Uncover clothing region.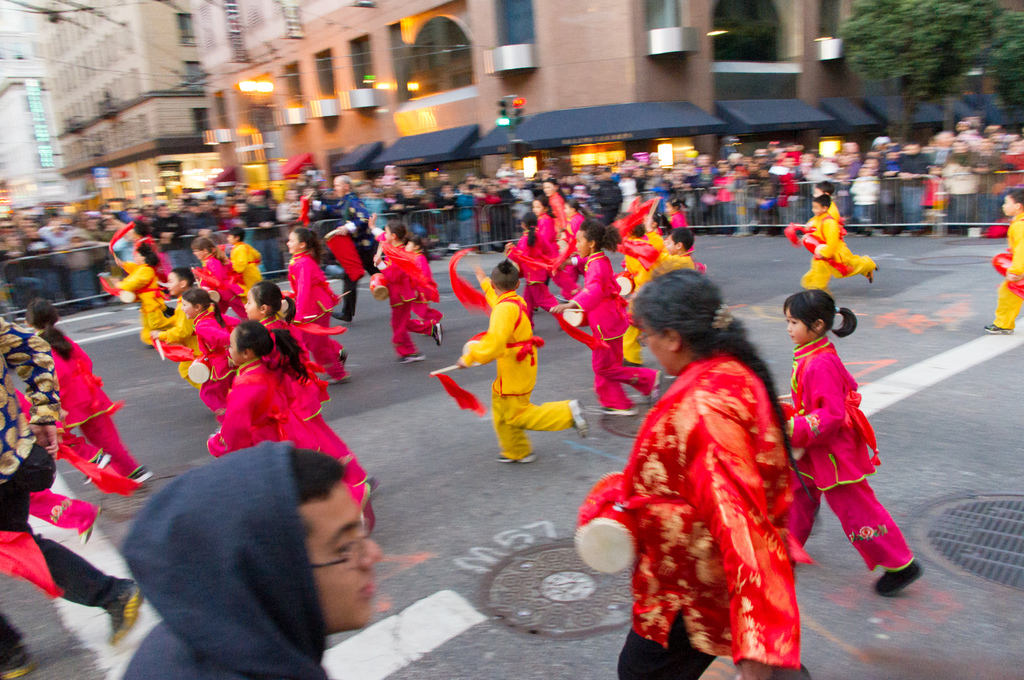
Uncovered: locate(286, 259, 340, 353).
